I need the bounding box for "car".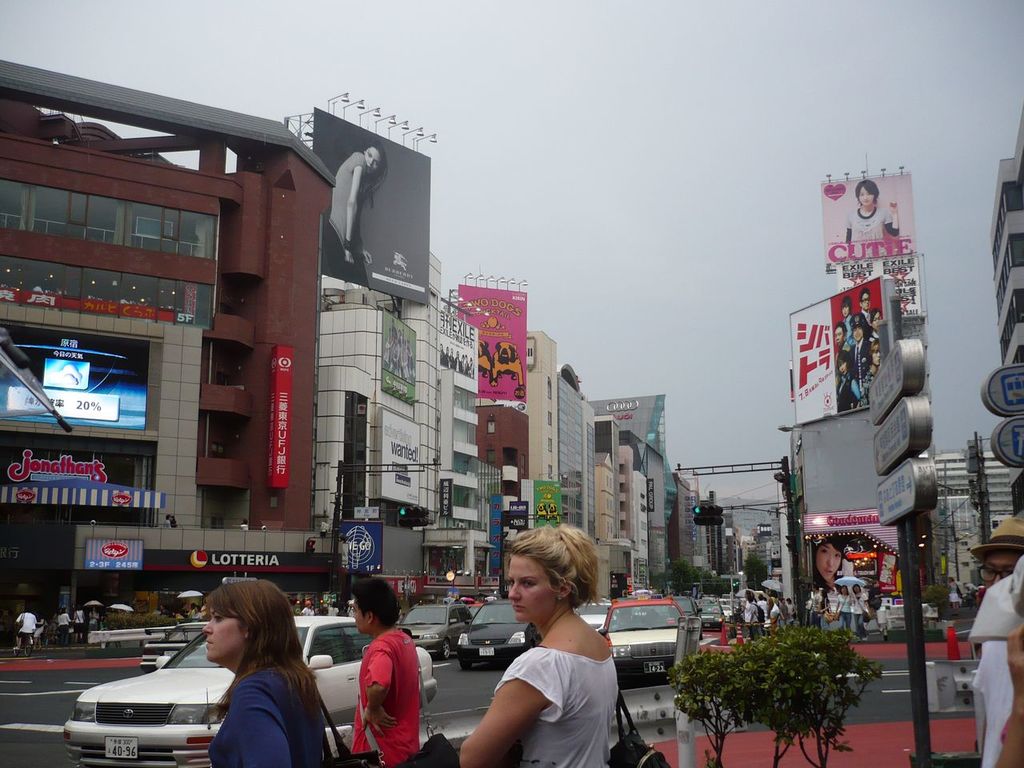
Here it is: (706, 594, 746, 622).
